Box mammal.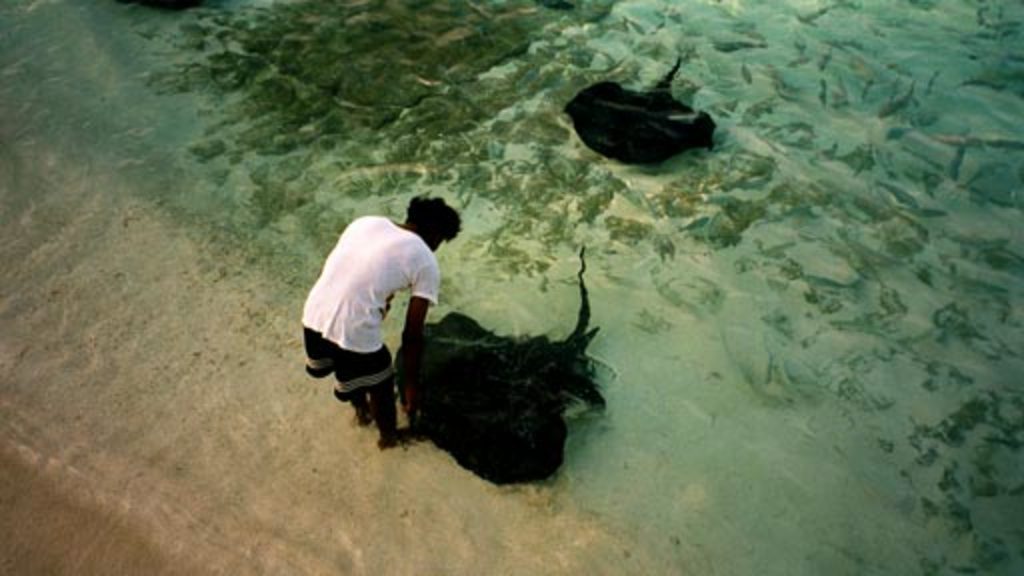
box(282, 190, 504, 434).
